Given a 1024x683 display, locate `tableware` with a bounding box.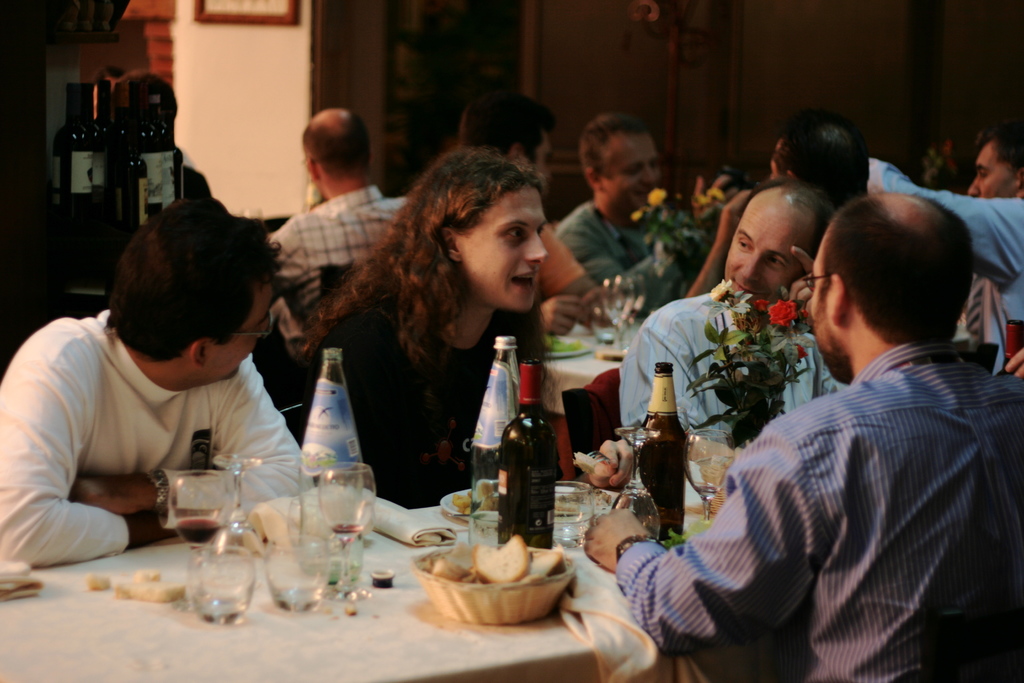
Located: <region>317, 460, 381, 624</region>.
